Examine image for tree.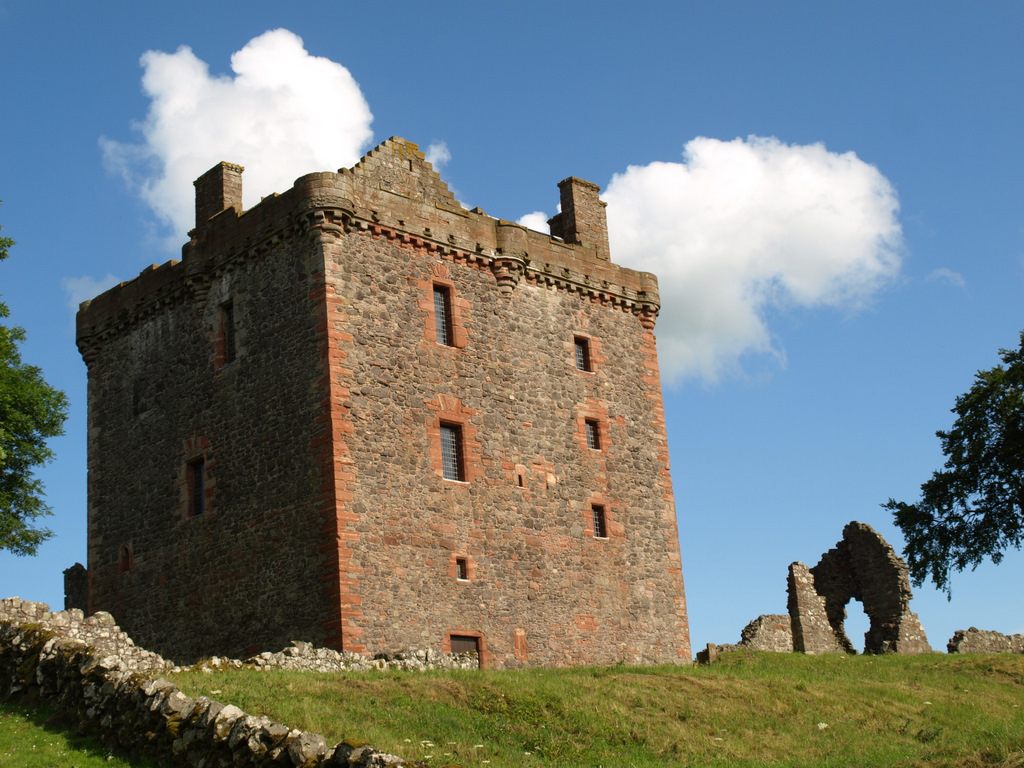
Examination result: {"x1": 0, "y1": 305, "x2": 72, "y2": 560}.
